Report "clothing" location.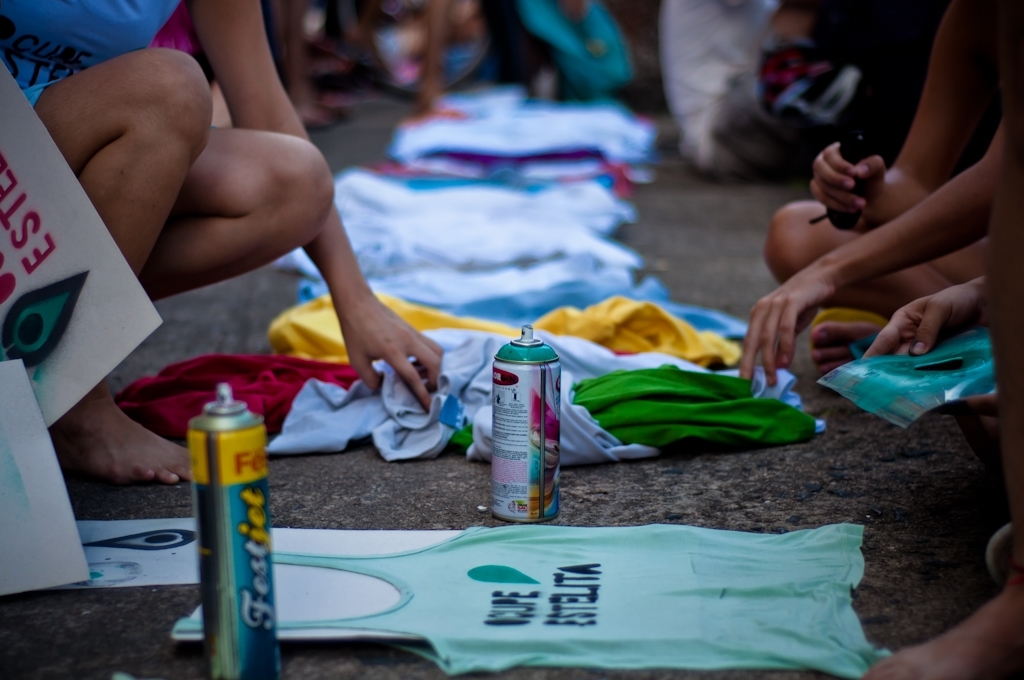
Report: bbox(2, 0, 173, 101).
